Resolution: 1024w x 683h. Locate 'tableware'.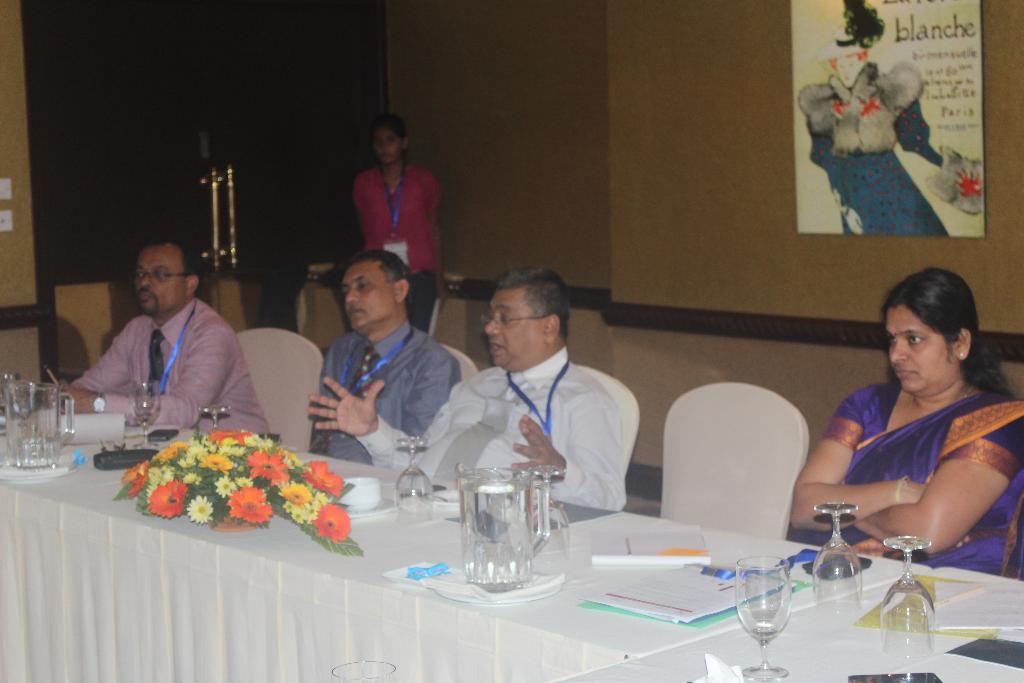
{"x1": 529, "y1": 462, "x2": 573, "y2": 557}.
